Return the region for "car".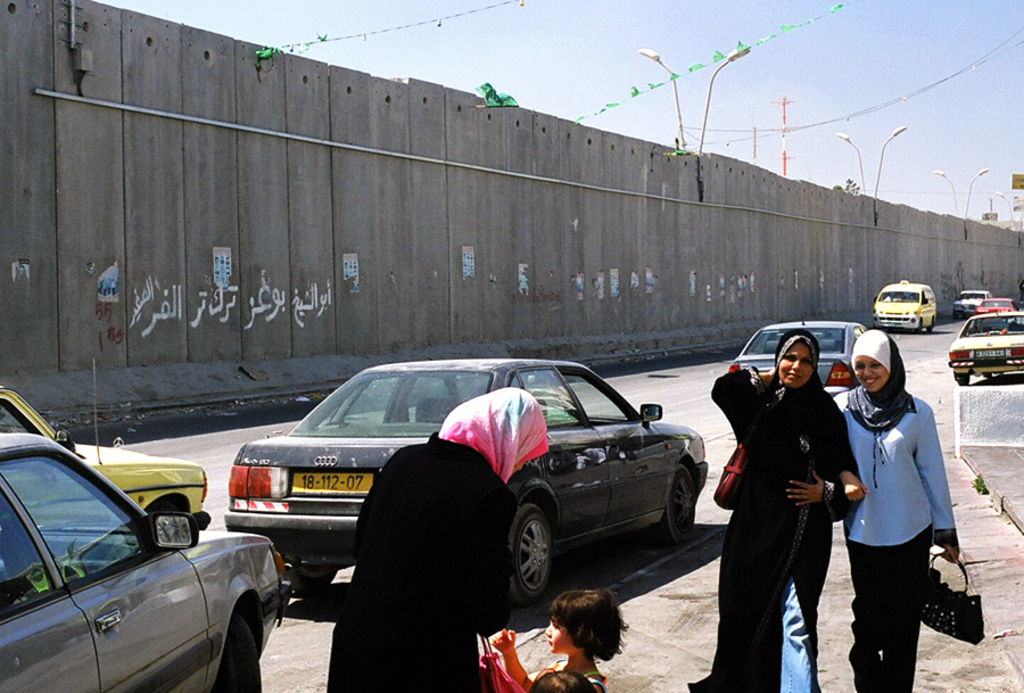
(0,435,303,692).
